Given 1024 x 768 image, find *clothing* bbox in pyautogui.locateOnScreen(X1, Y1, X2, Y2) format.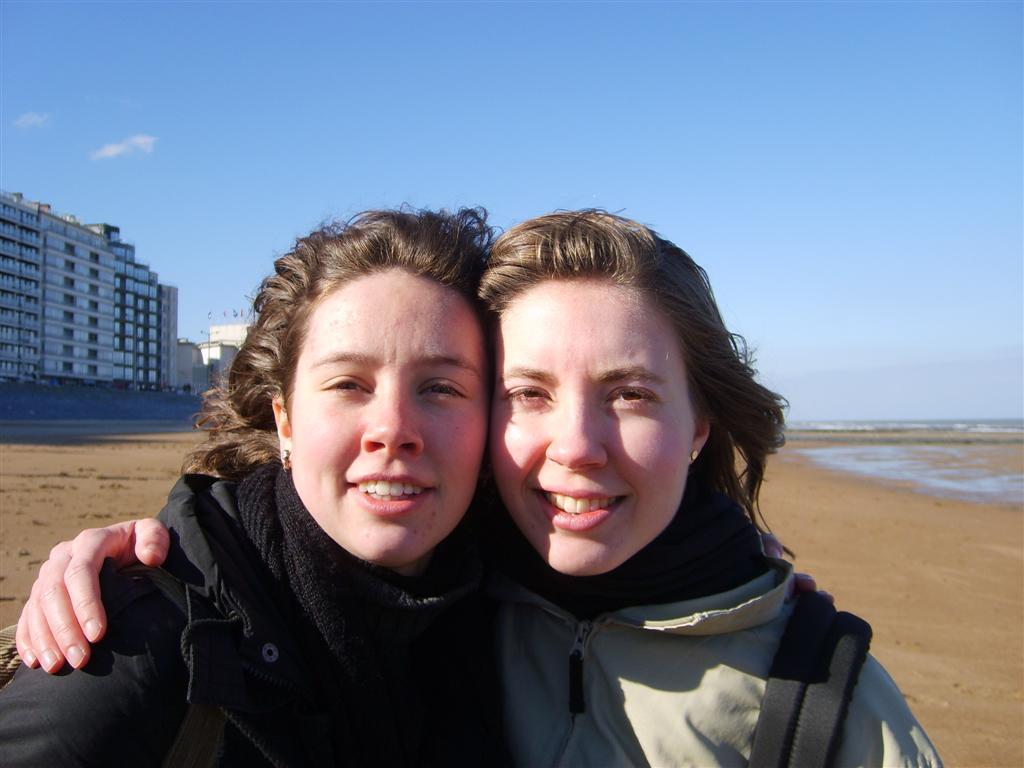
pyautogui.locateOnScreen(464, 471, 949, 767).
